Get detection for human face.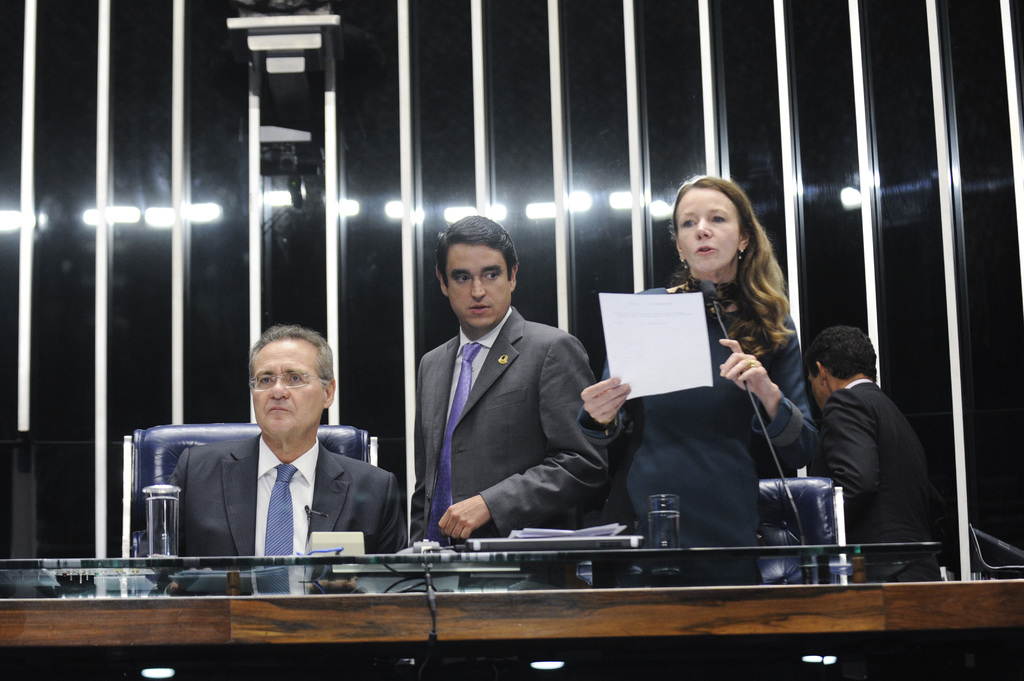
Detection: box=[255, 345, 324, 440].
